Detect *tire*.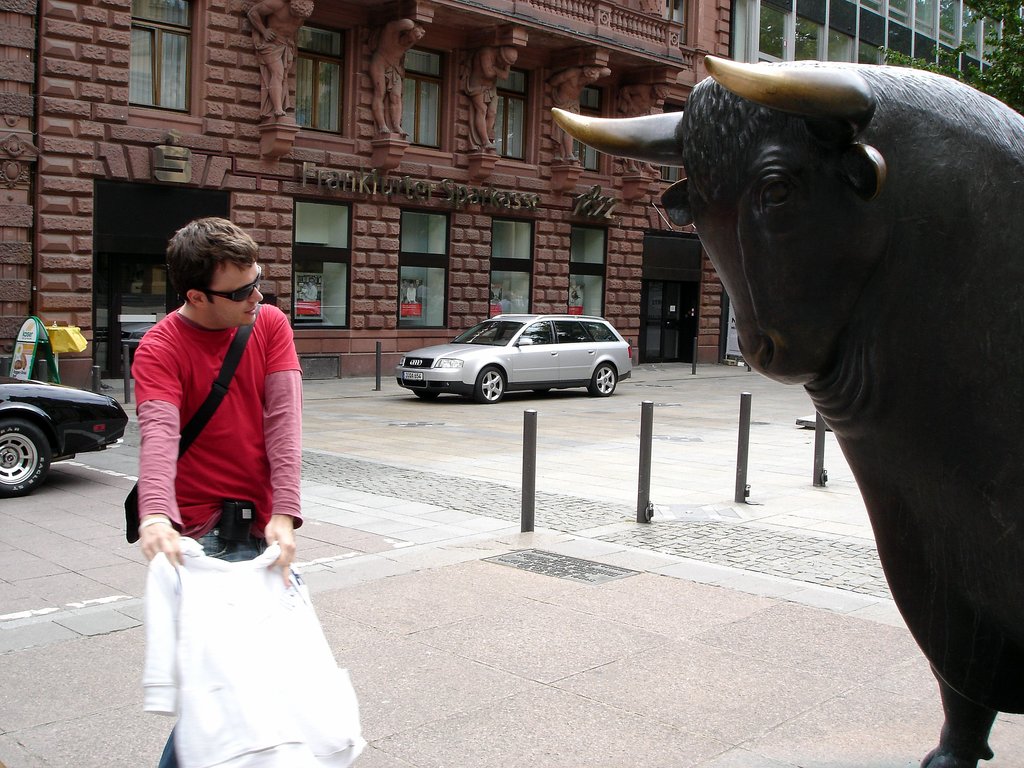
Detected at bbox=[415, 390, 438, 399].
